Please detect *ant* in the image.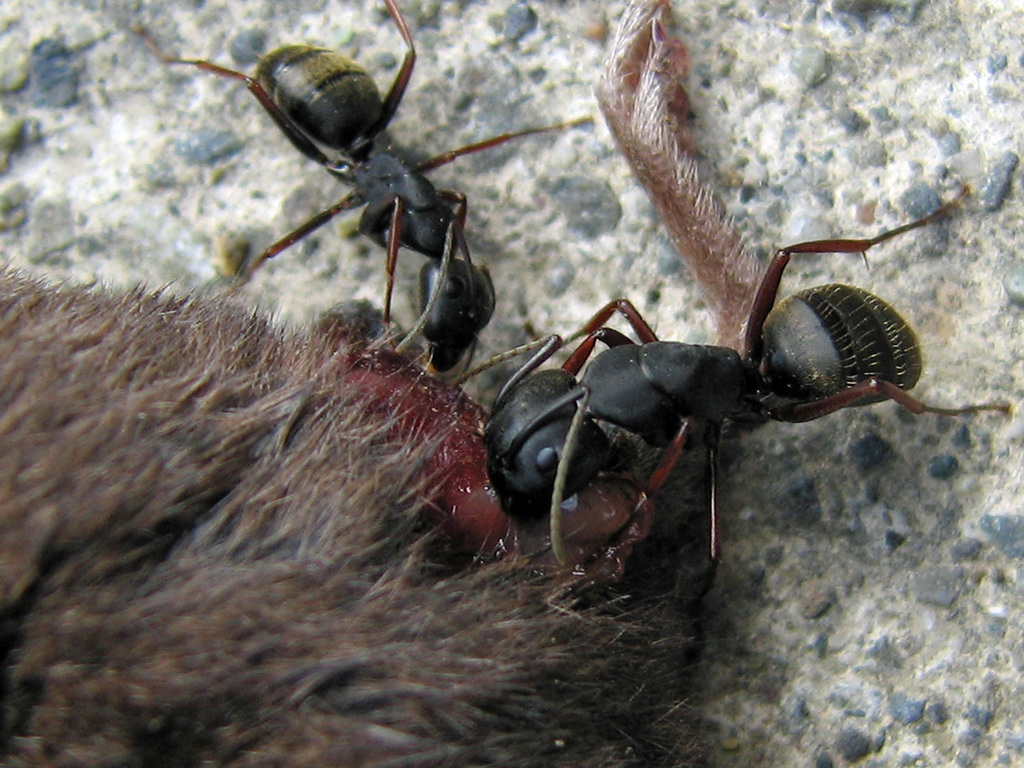
[x1=128, y1=0, x2=599, y2=396].
